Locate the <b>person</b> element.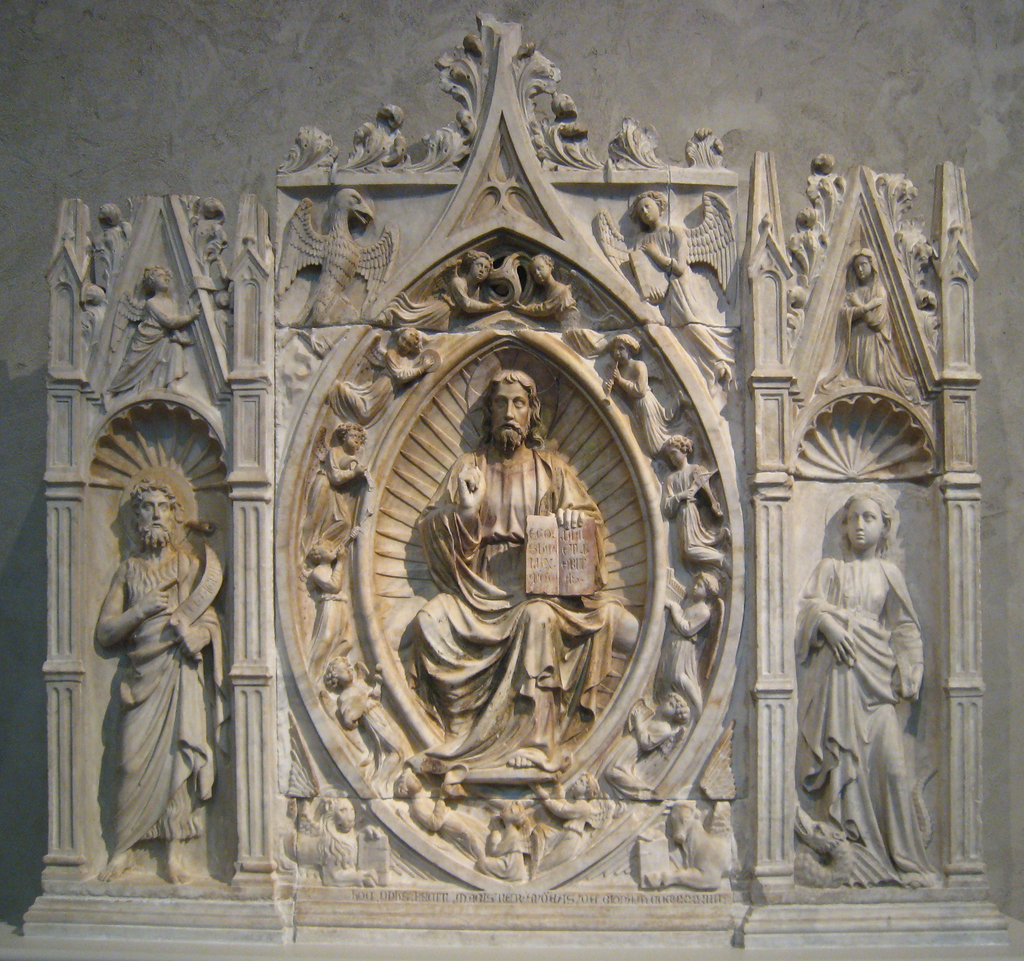
Element bbox: 88,480,220,890.
